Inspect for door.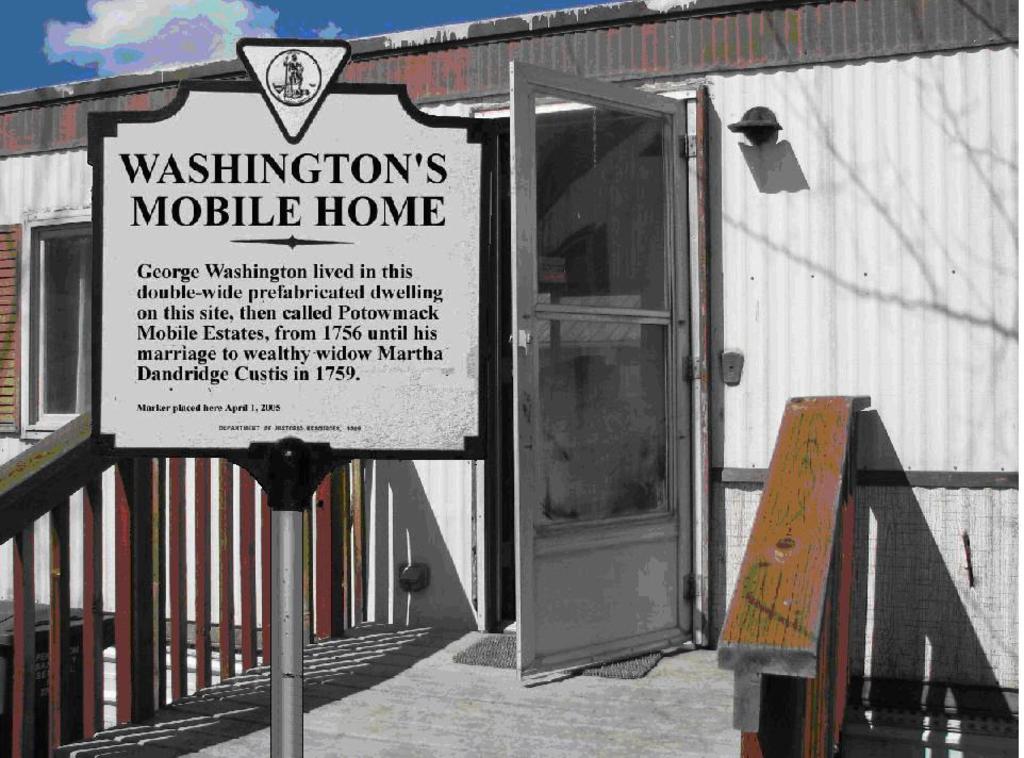
Inspection: (492,56,717,702).
